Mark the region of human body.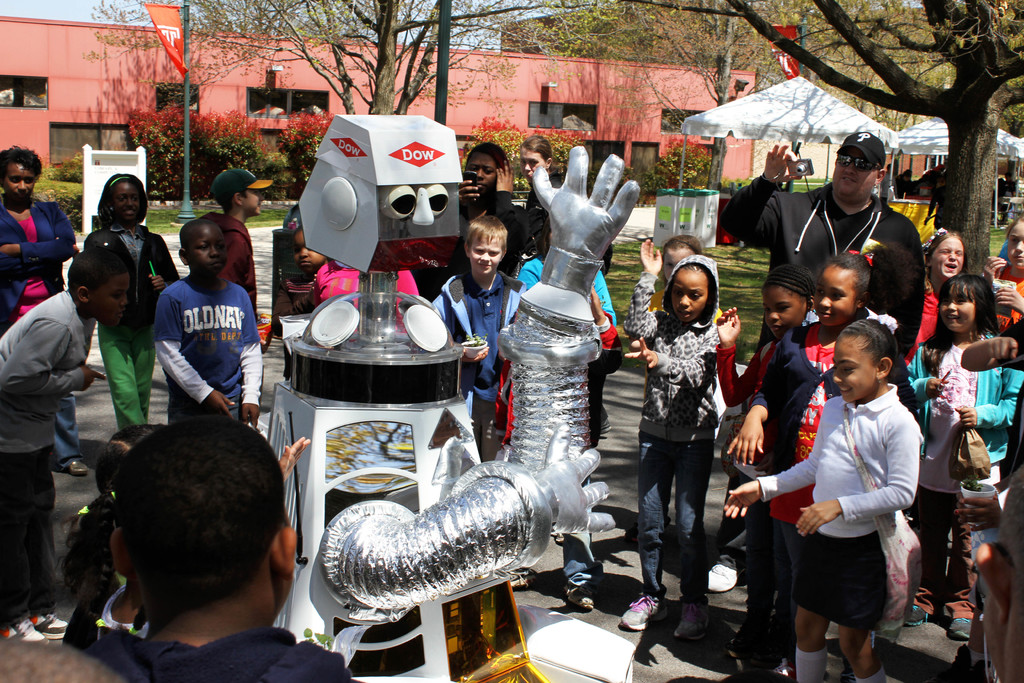
Region: <region>510, 133, 573, 259</region>.
